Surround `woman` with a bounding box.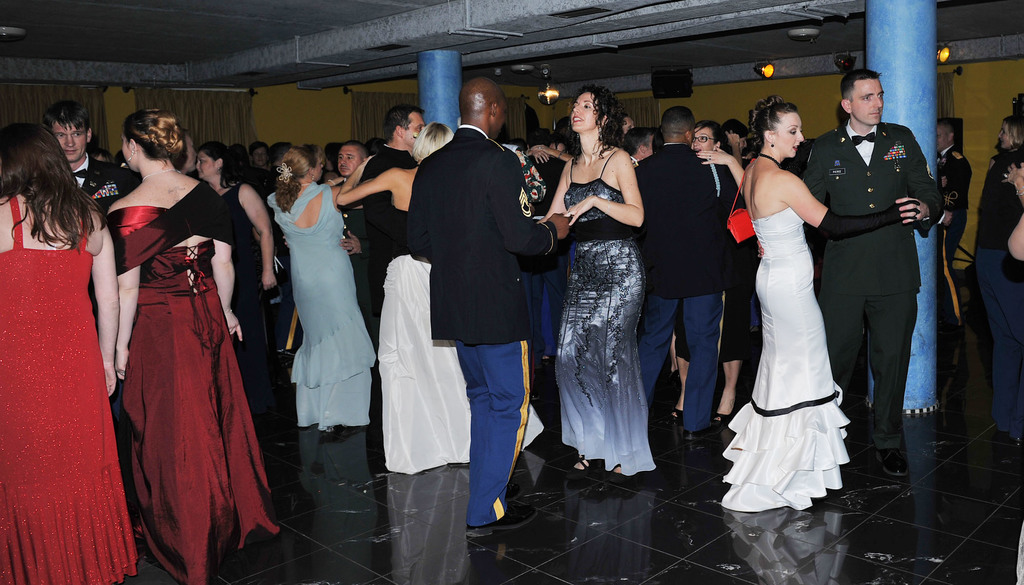
(95, 111, 281, 584).
